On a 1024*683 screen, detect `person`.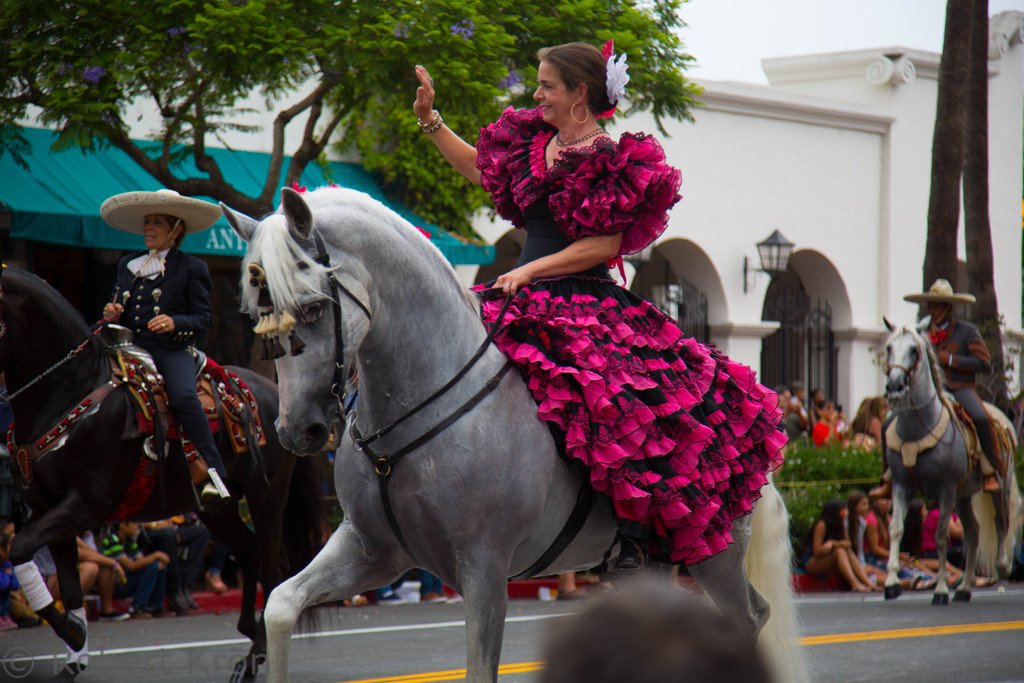
box(766, 379, 856, 448).
